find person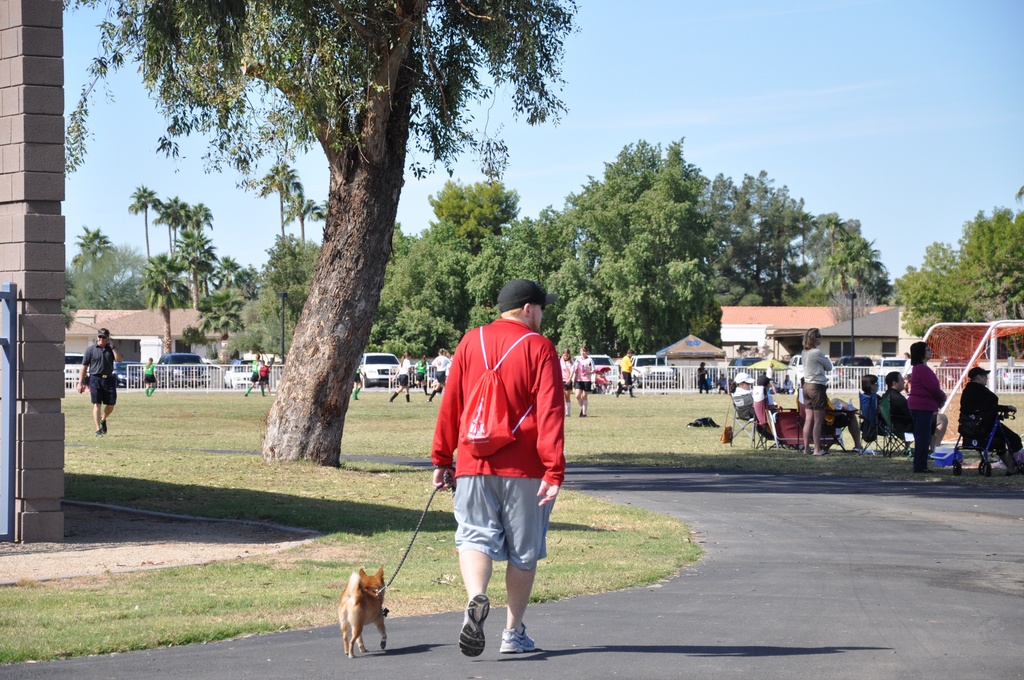
region(716, 372, 724, 393)
